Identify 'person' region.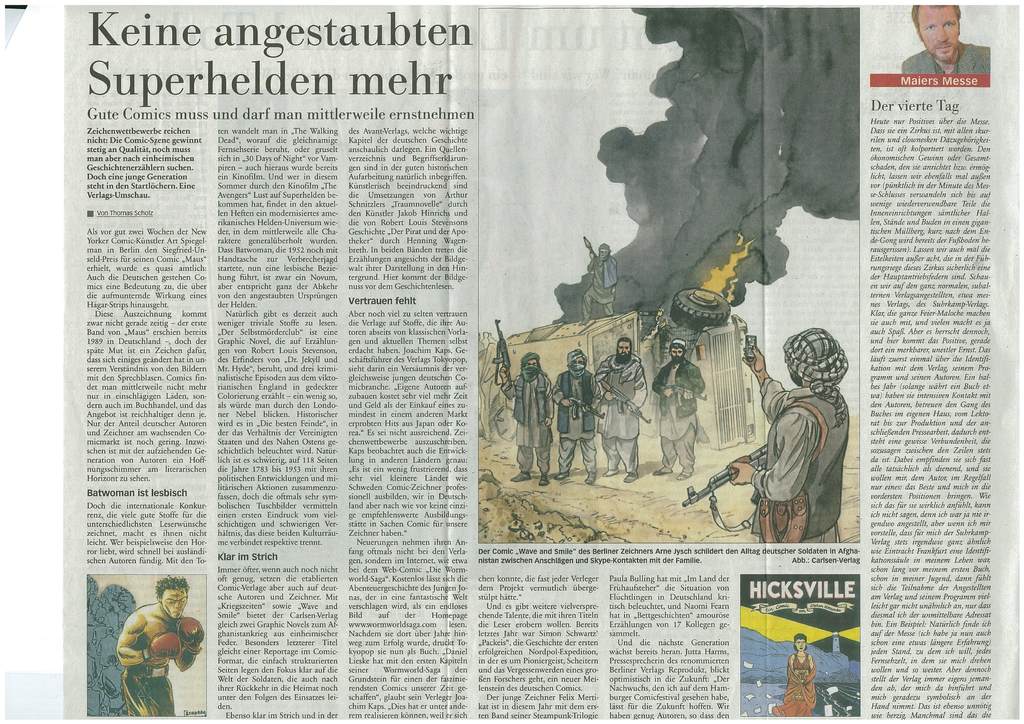
Region: (706,337,849,551).
